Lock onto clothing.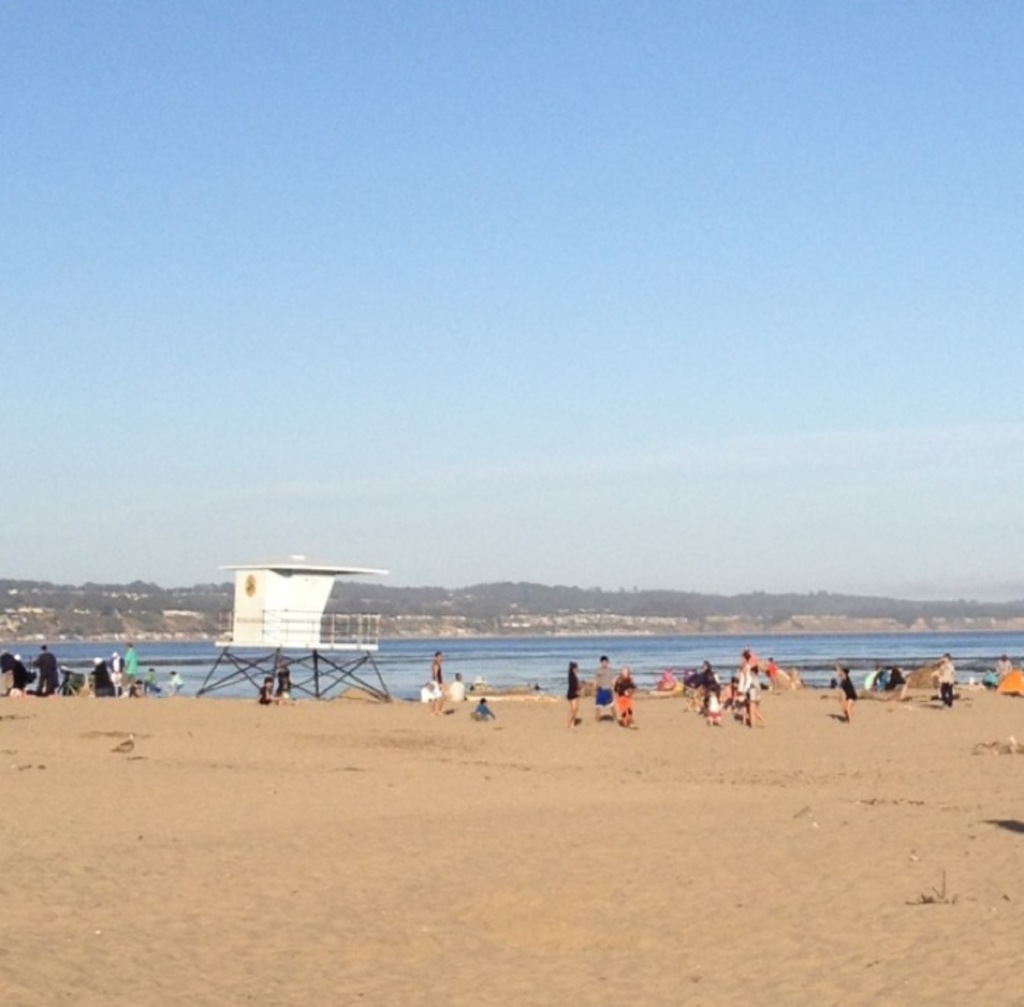
Locked: bbox(568, 673, 575, 697).
